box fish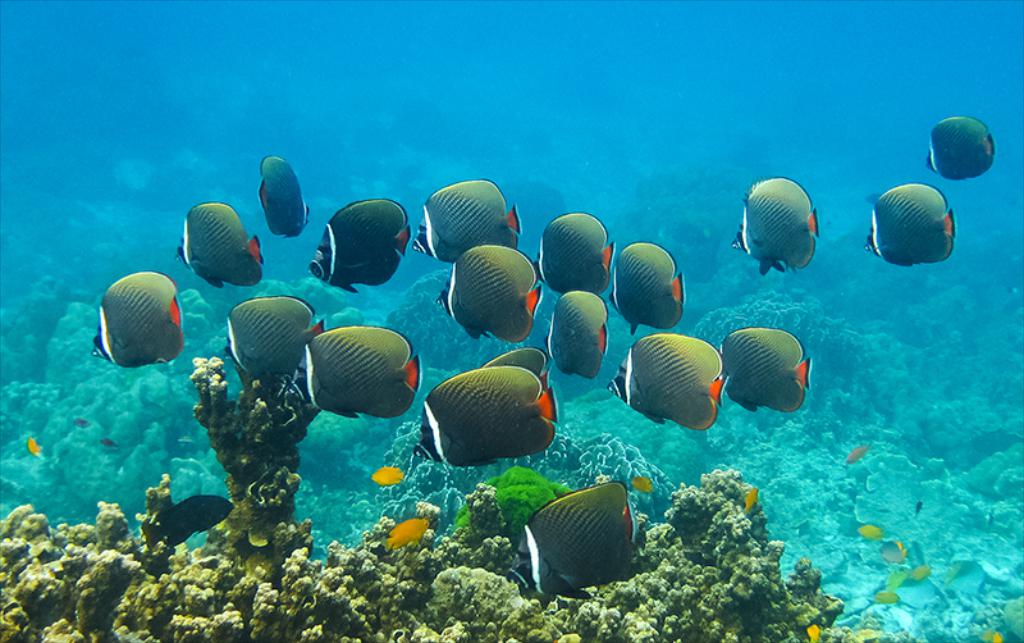
Rect(609, 329, 727, 441)
